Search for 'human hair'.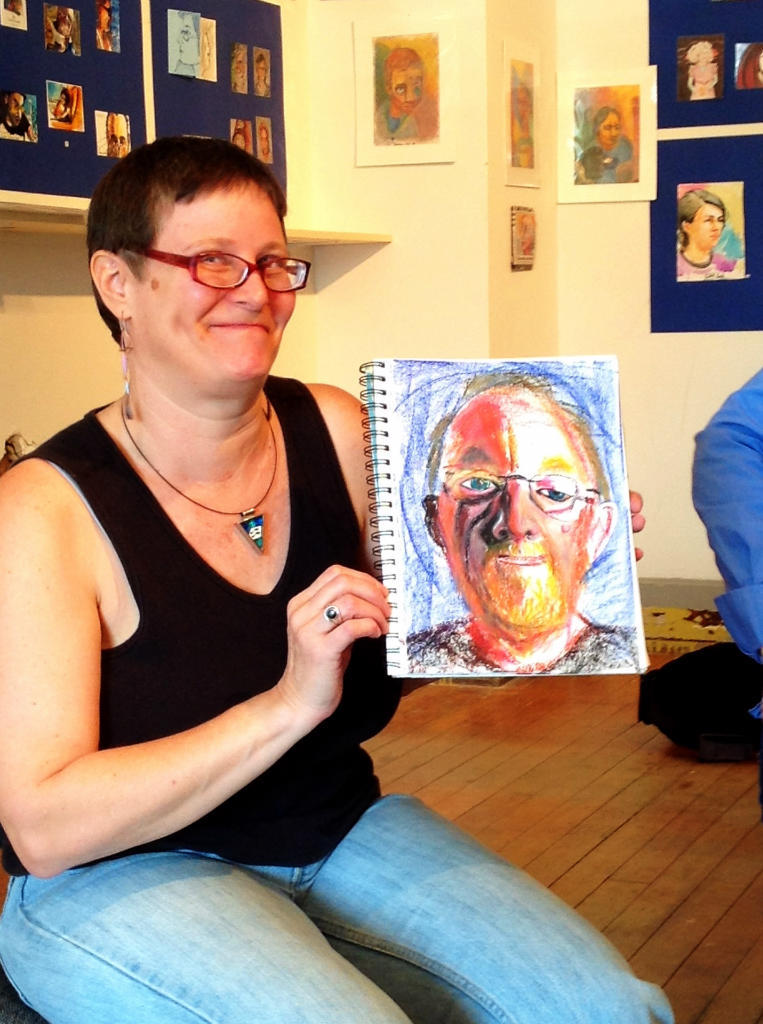
Found at [x1=413, y1=363, x2=610, y2=510].
